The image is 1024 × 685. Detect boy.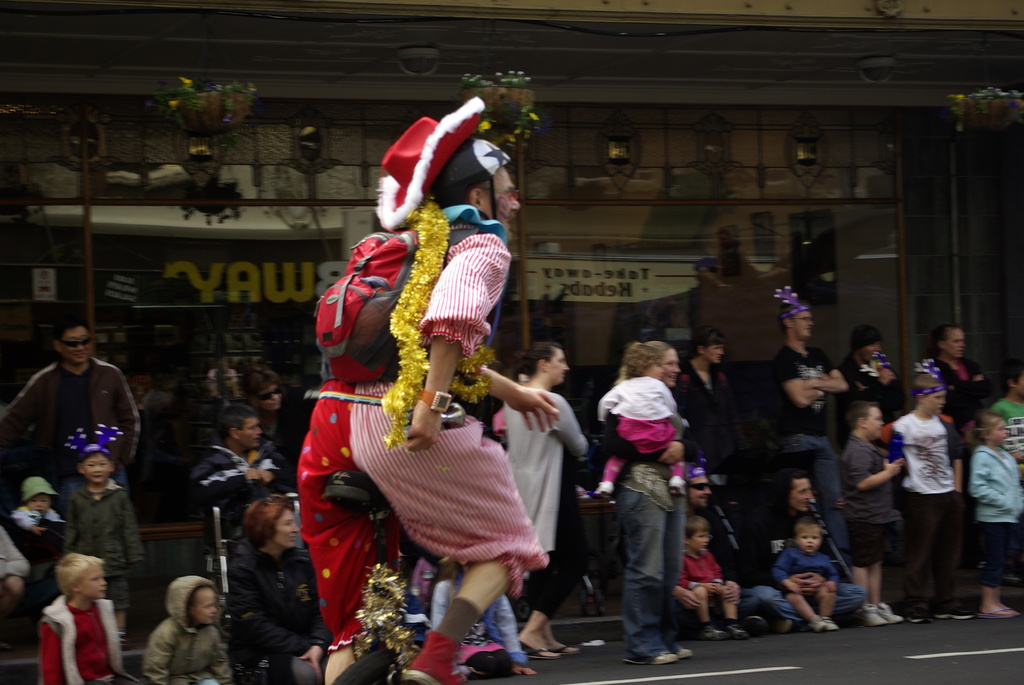
Detection: 138 574 233 684.
